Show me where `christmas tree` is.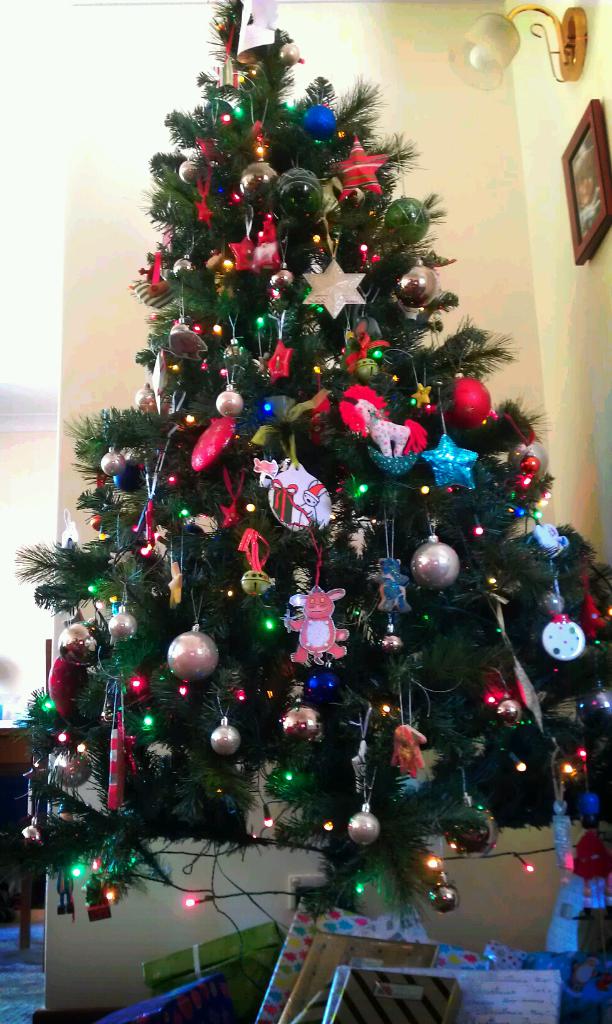
`christmas tree` is at select_region(8, 0, 611, 931).
